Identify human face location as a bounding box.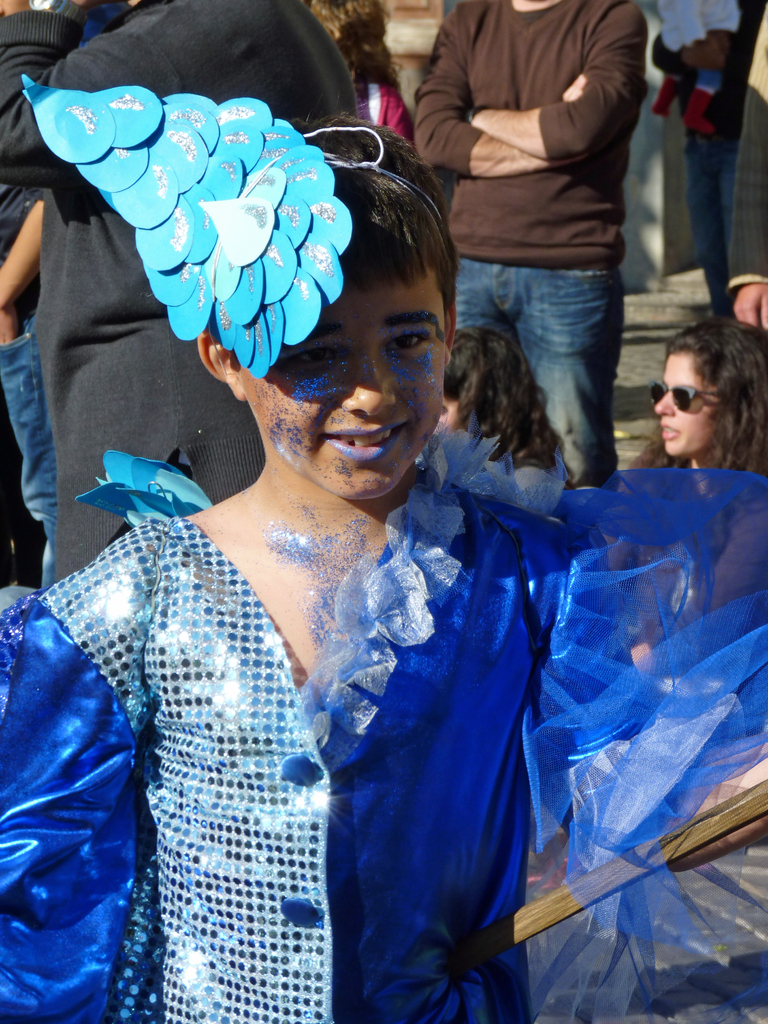
crop(239, 277, 456, 504).
